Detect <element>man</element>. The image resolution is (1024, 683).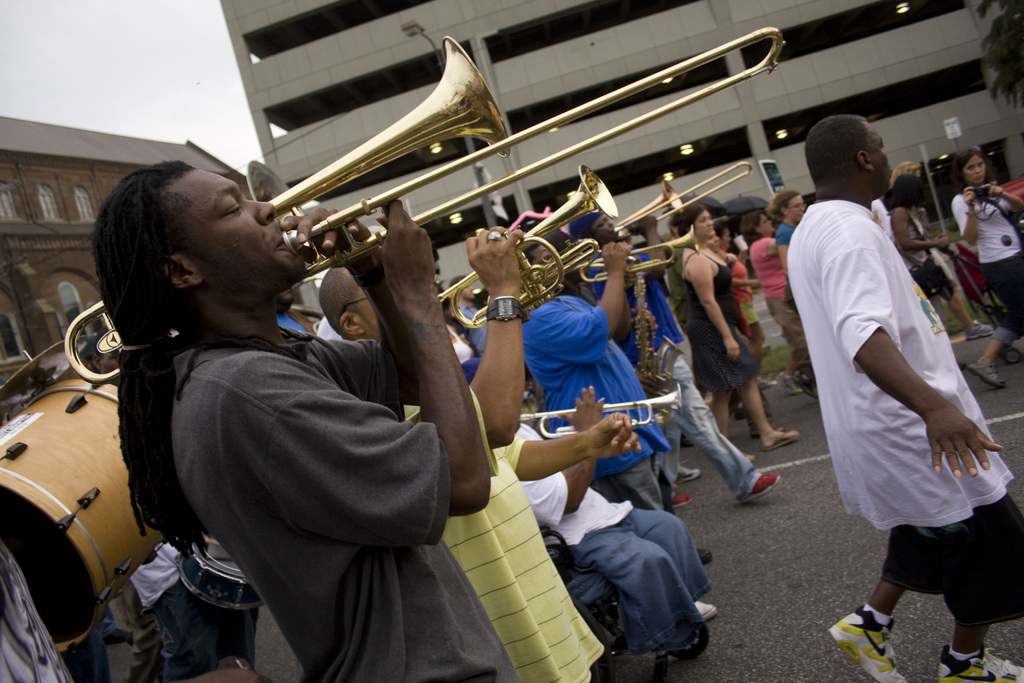
513/239/712/563.
